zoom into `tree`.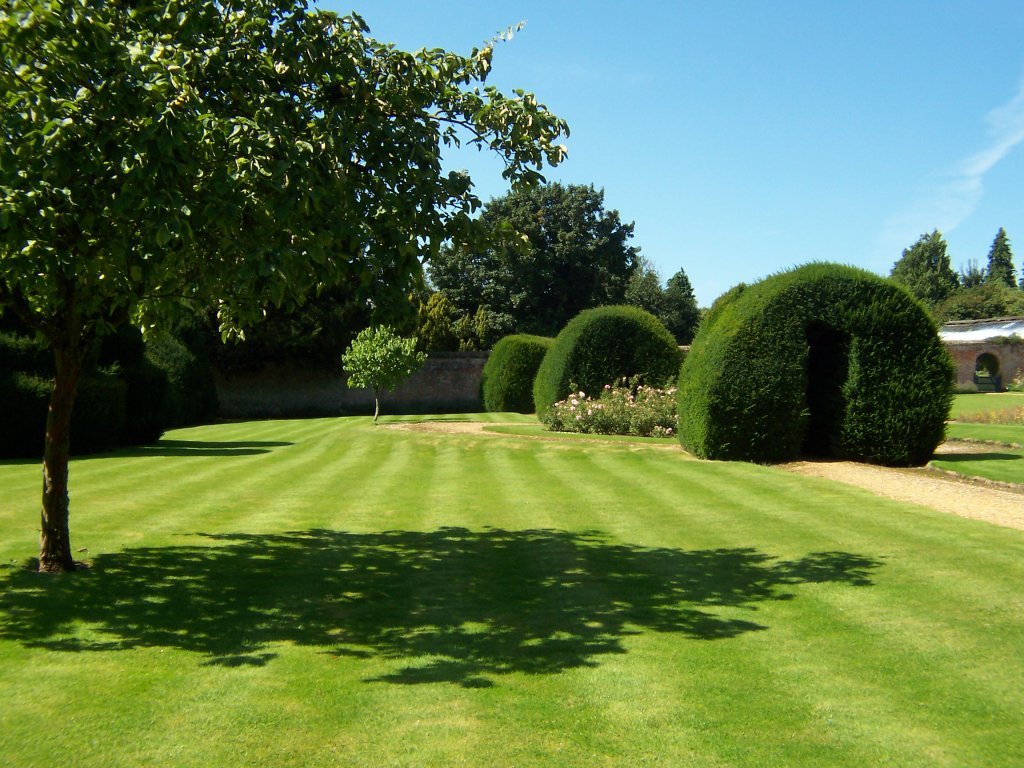
Zoom target: select_region(423, 177, 643, 362).
